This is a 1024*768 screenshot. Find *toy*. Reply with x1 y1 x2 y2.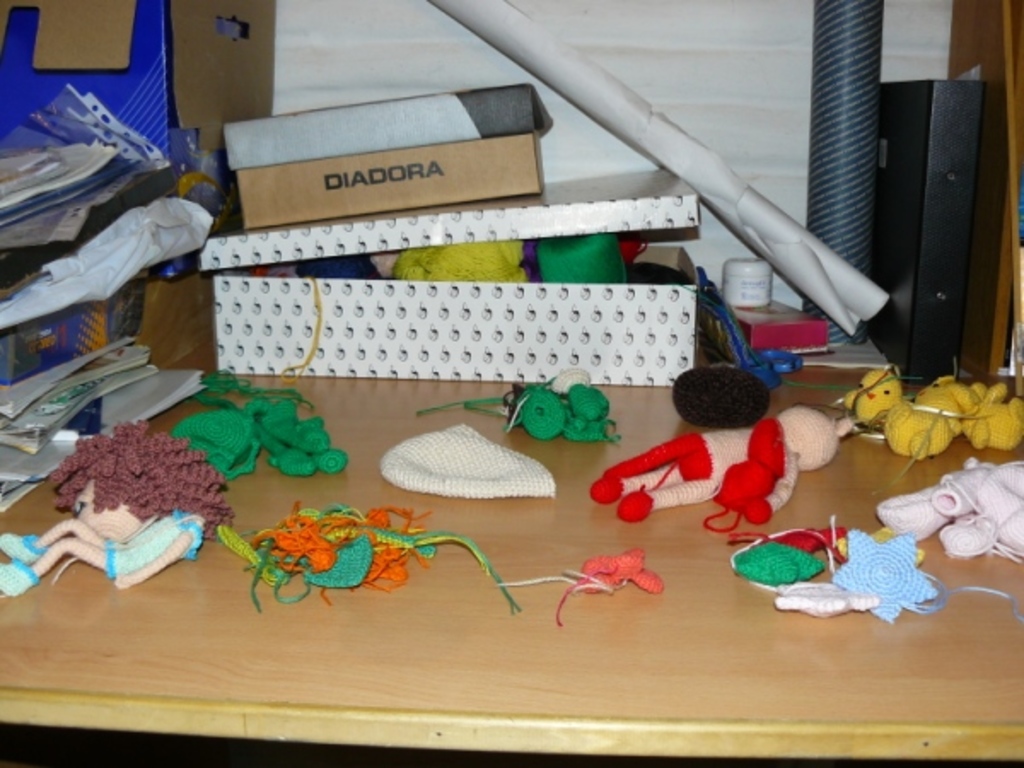
884 454 1022 561.
